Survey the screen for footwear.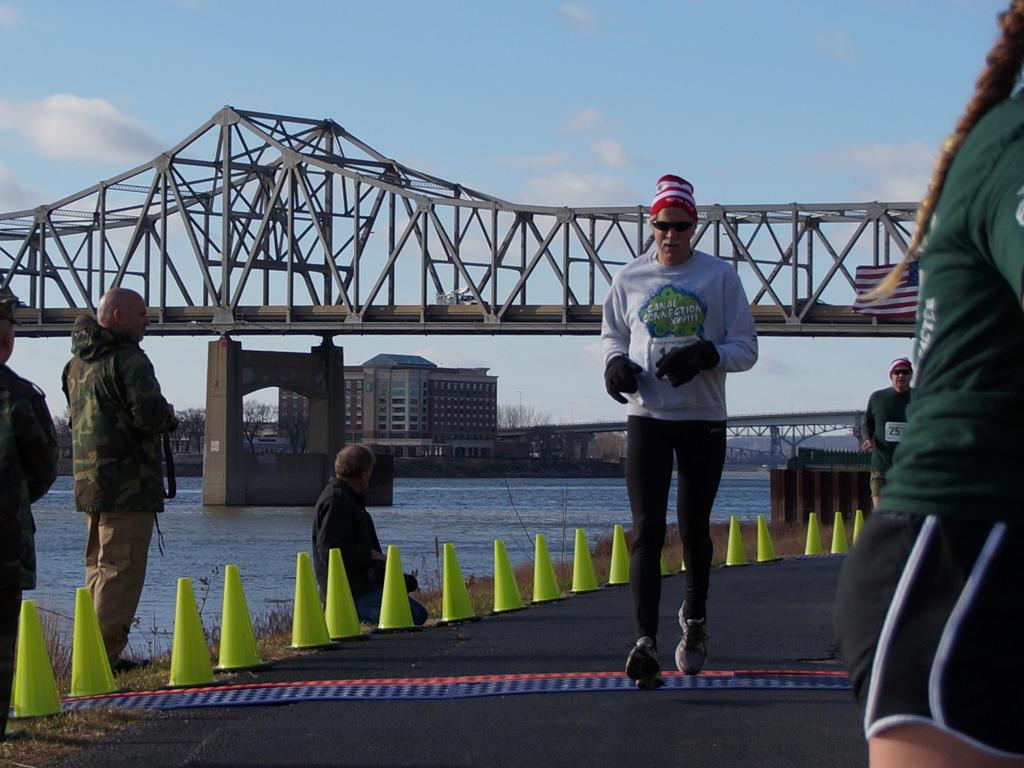
Survey found: locate(114, 659, 151, 681).
